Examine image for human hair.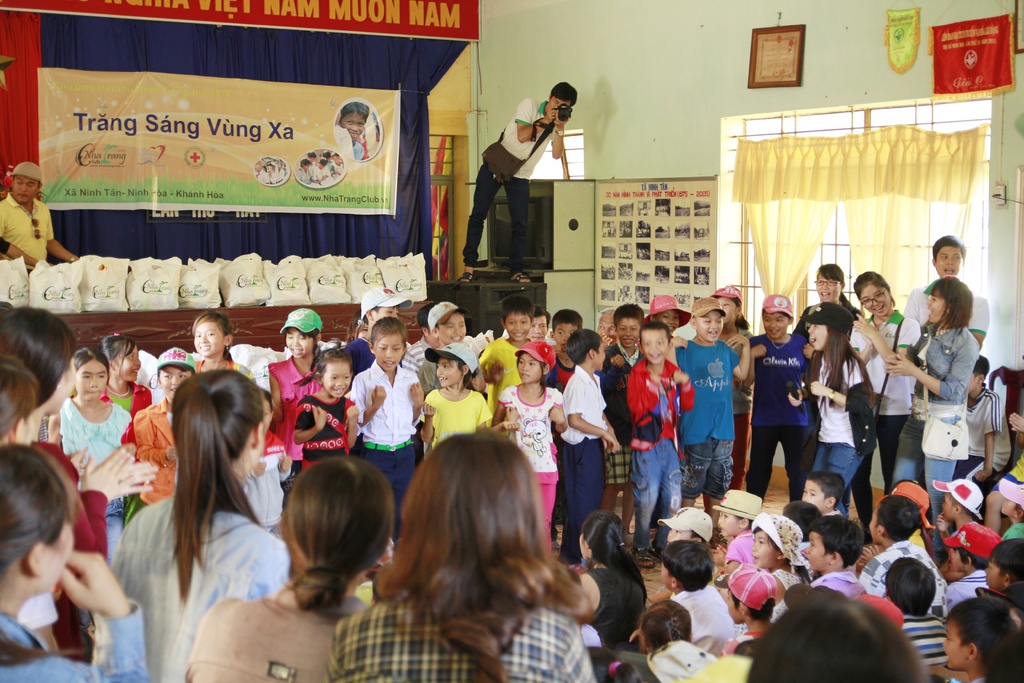
Examination result: 871, 495, 921, 541.
